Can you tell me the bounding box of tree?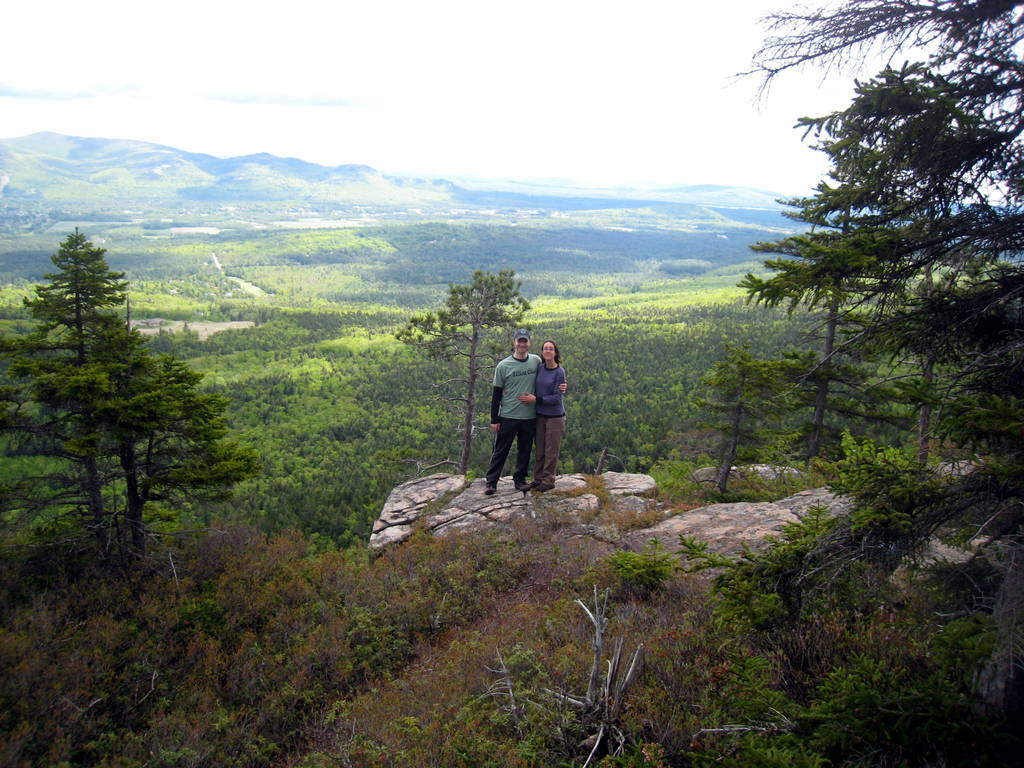
detection(15, 193, 246, 618).
